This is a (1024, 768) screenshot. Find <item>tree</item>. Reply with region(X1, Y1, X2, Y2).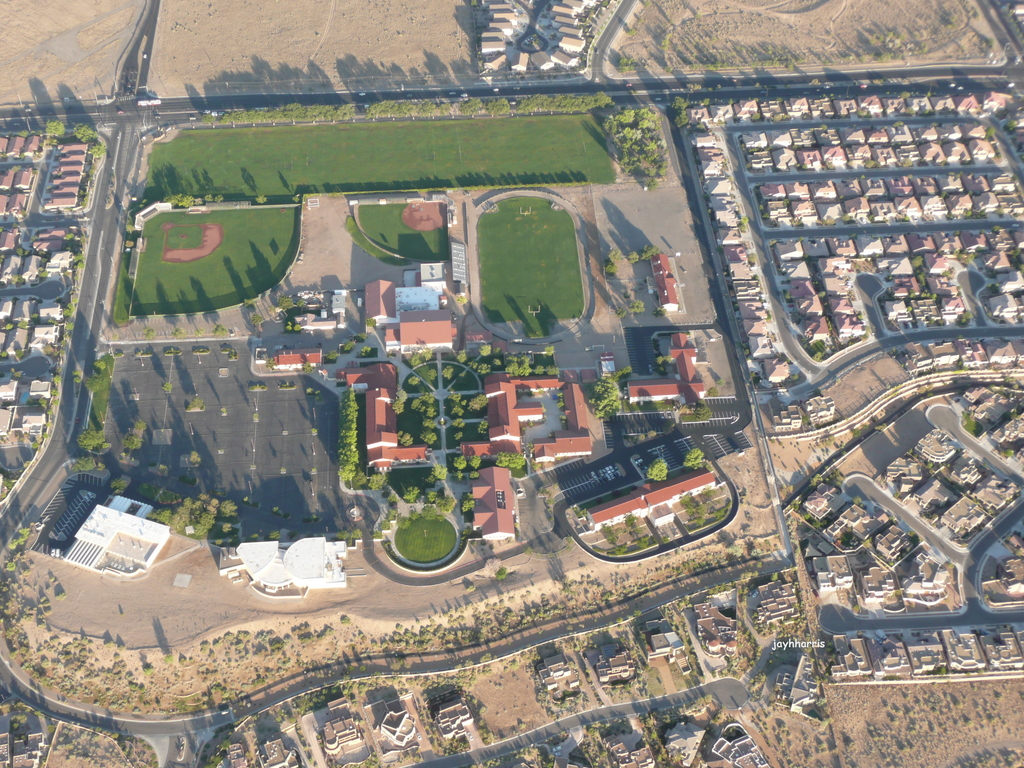
region(623, 297, 640, 316).
